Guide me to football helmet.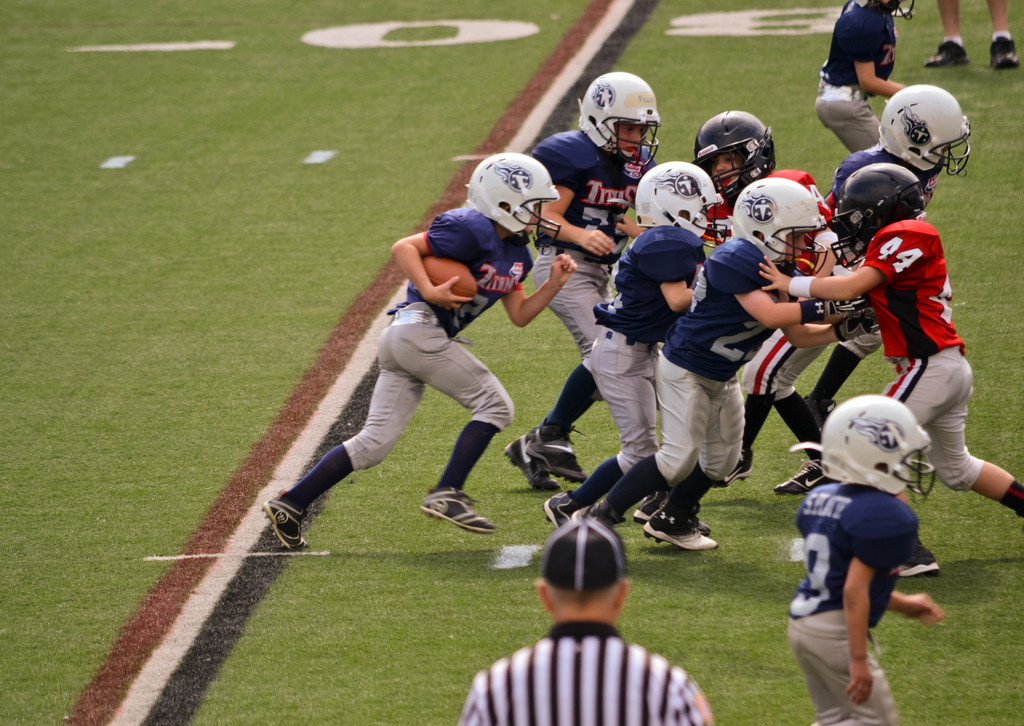
Guidance: 637,161,740,238.
